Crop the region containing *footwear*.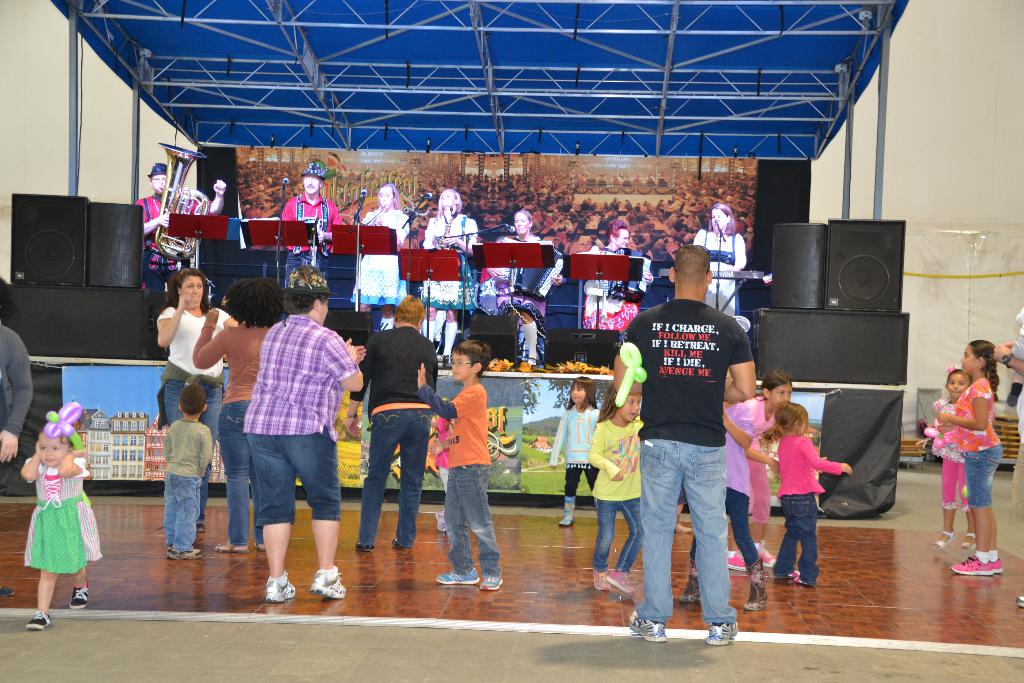
Crop region: {"left": 24, "top": 607, "right": 53, "bottom": 630}.
